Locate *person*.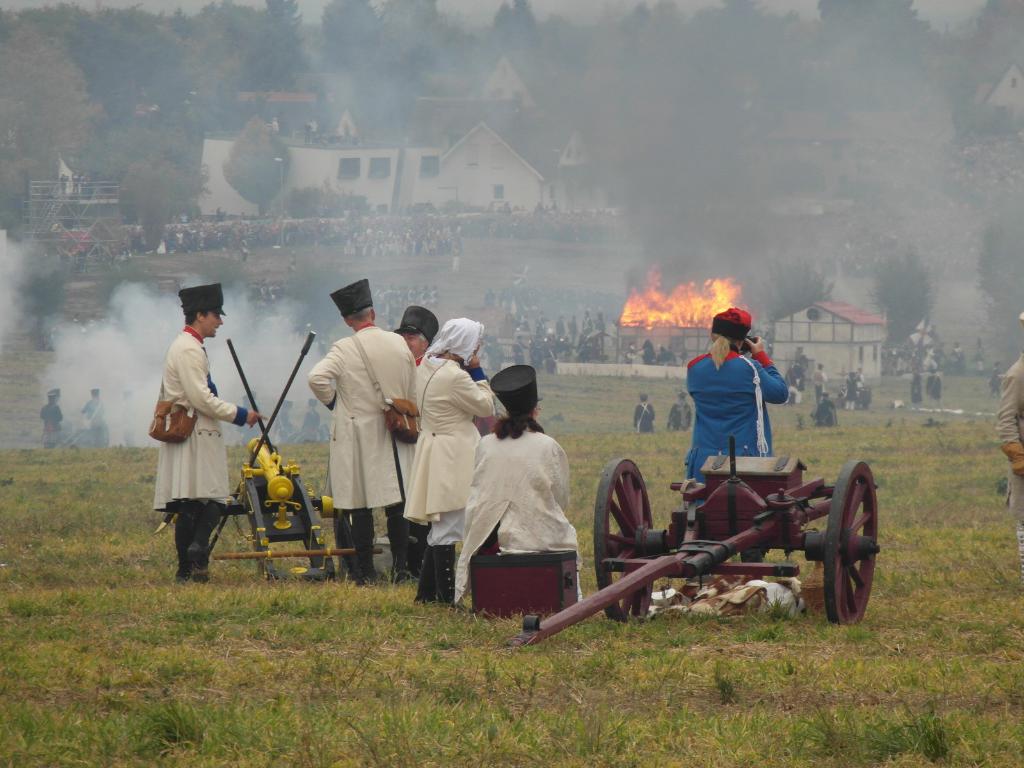
Bounding box: pyautogui.locateOnScreen(929, 367, 947, 410).
